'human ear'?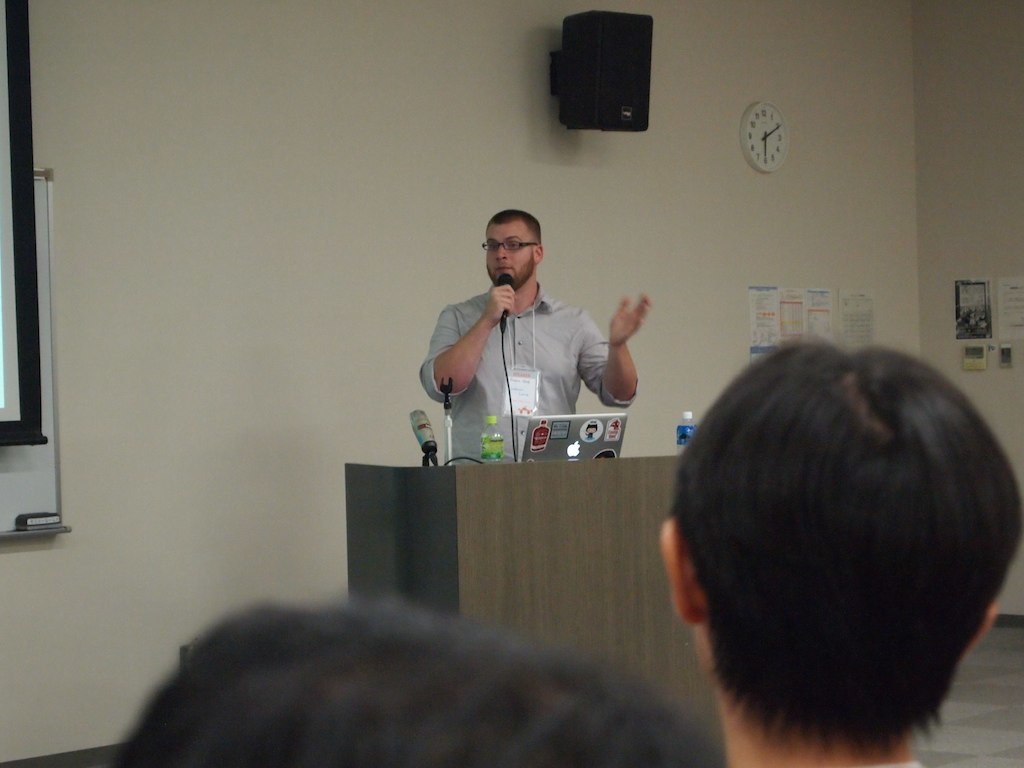
963:605:997:659
